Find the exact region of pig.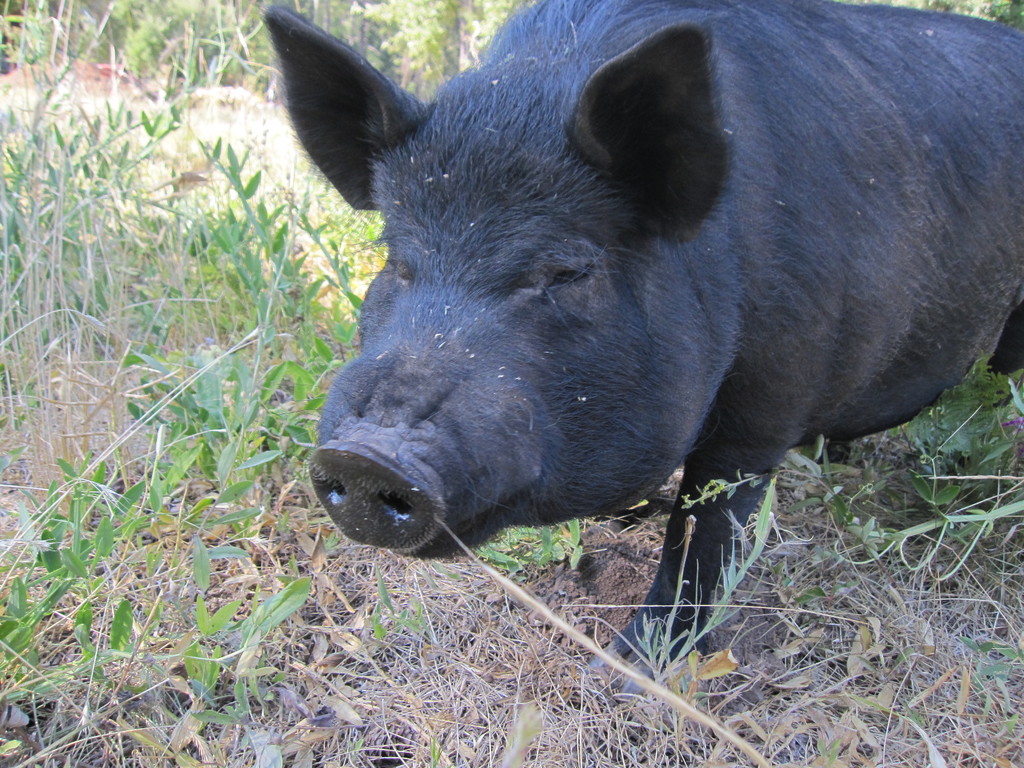
Exact region: rect(259, 0, 1023, 707).
